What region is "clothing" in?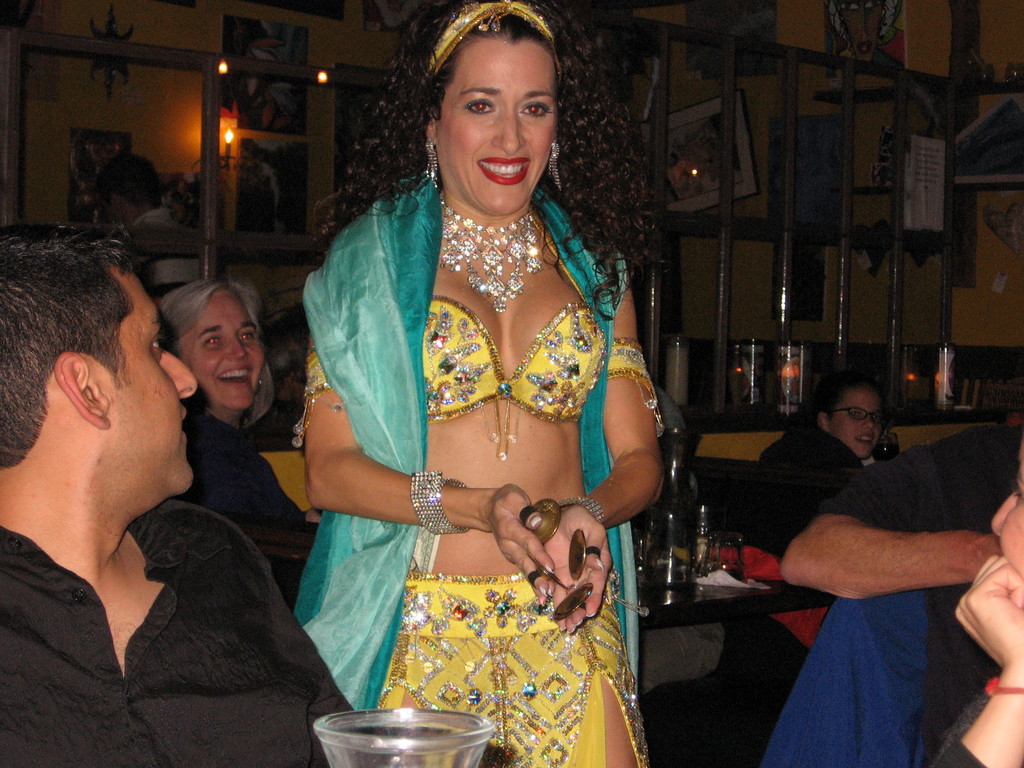
detection(820, 426, 1023, 762).
